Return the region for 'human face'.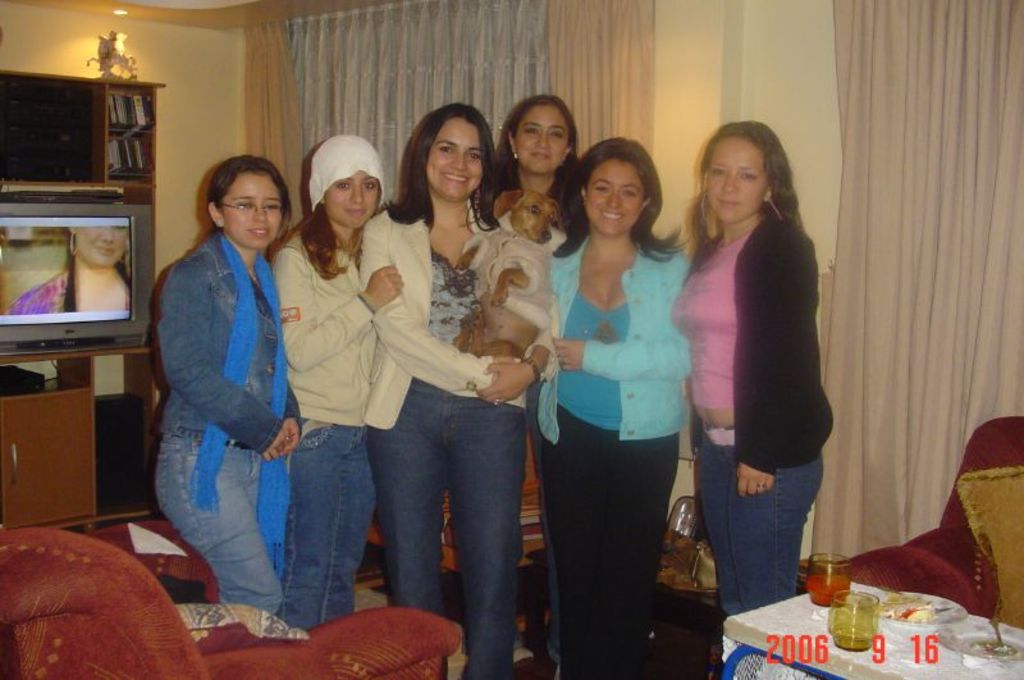
328,173,380,231.
